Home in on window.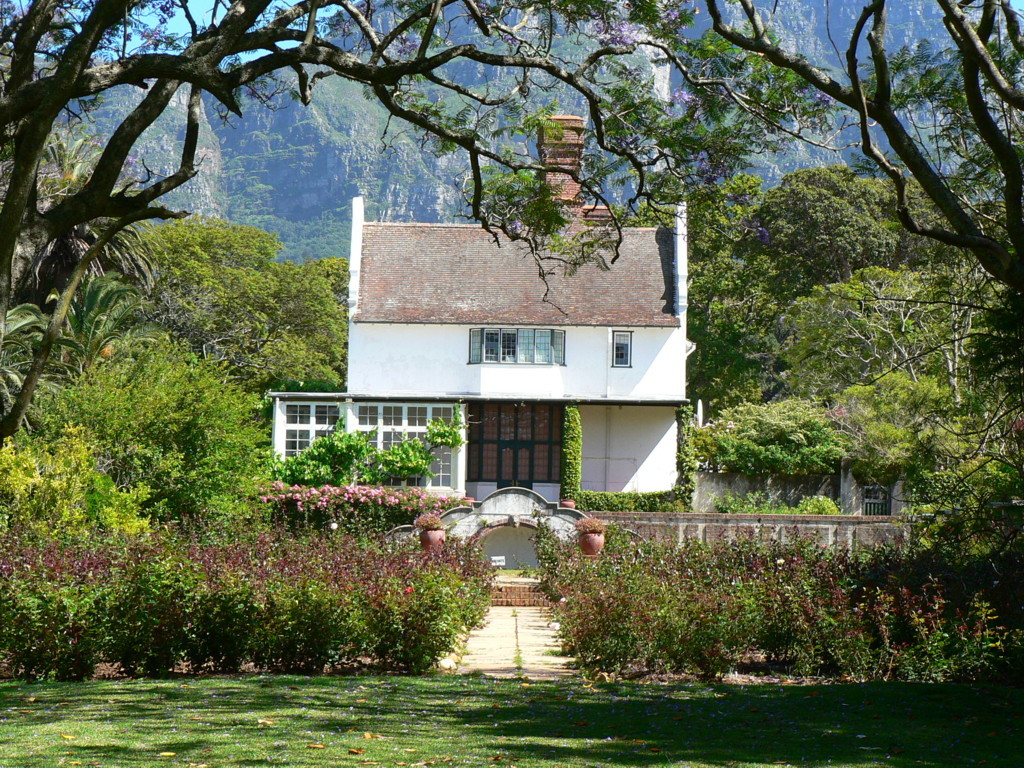
Homed in at {"x1": 614, "y1": 330, "x2": 643, "y2": 368}.
